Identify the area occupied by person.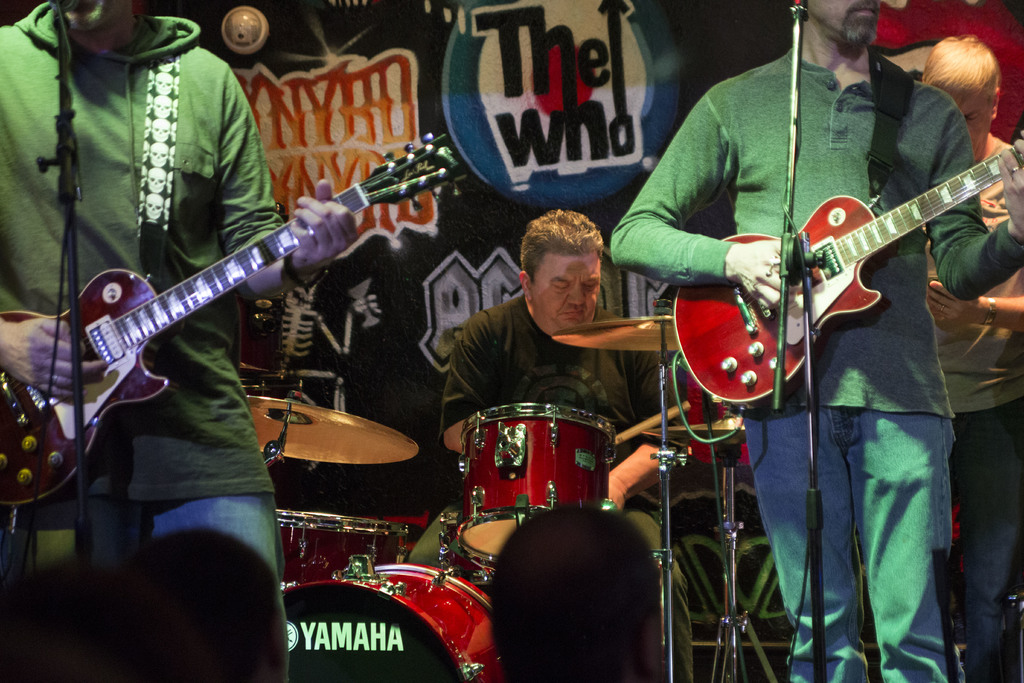
Area: pyautogui.locateOnScreen(405, 202, 695, 682).
